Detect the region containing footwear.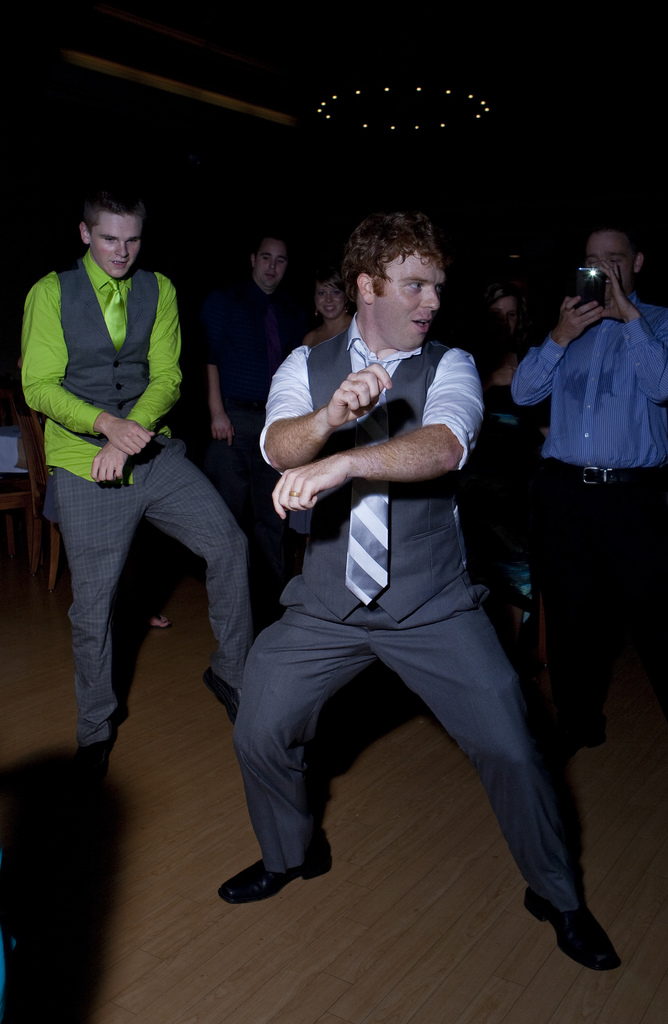
locate(564, 716, 605, 749).
